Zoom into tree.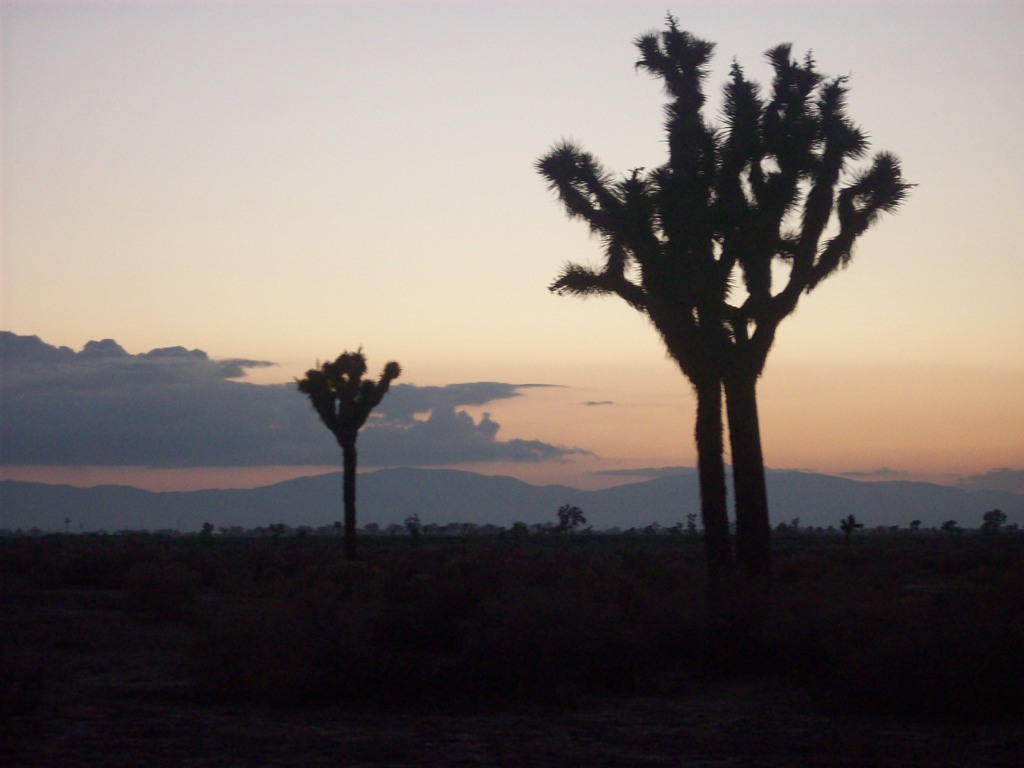
Zoom target: select_region(979, 508, 1011, 531).
